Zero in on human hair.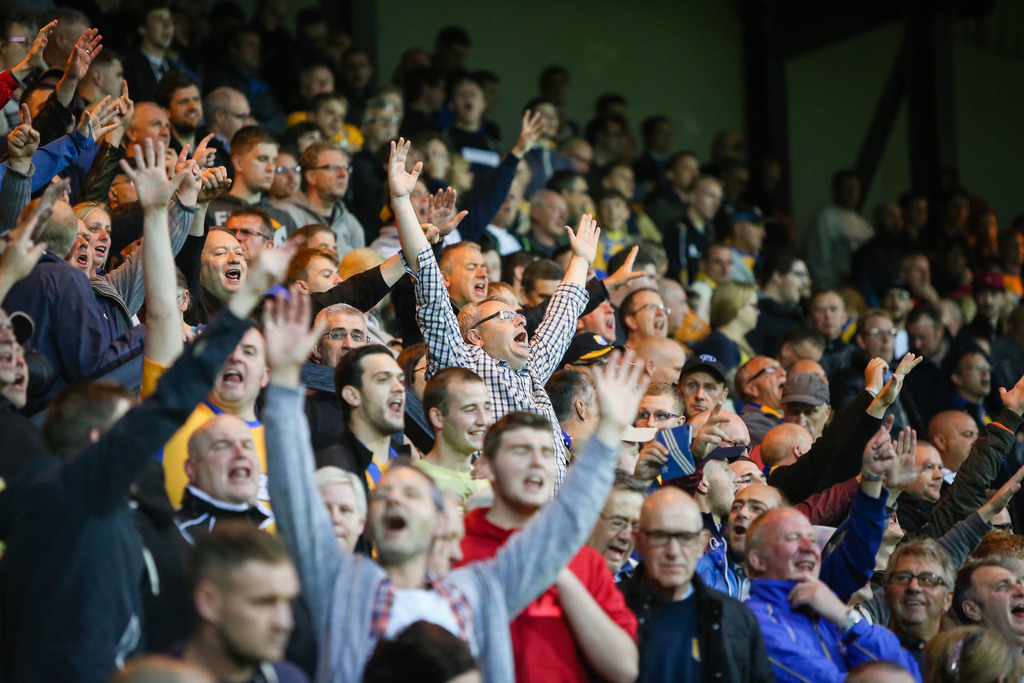
Zeroed in: region(611, 465, 649, 493).
